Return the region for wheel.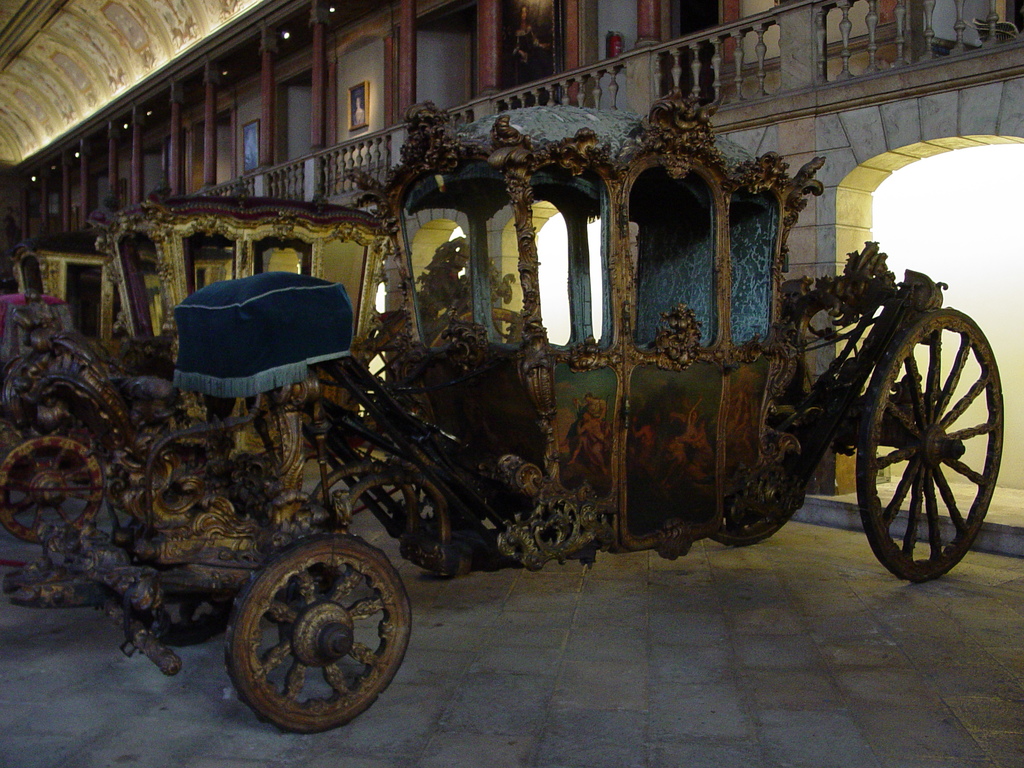
<region>852, 311, 1007, 590</region>.
